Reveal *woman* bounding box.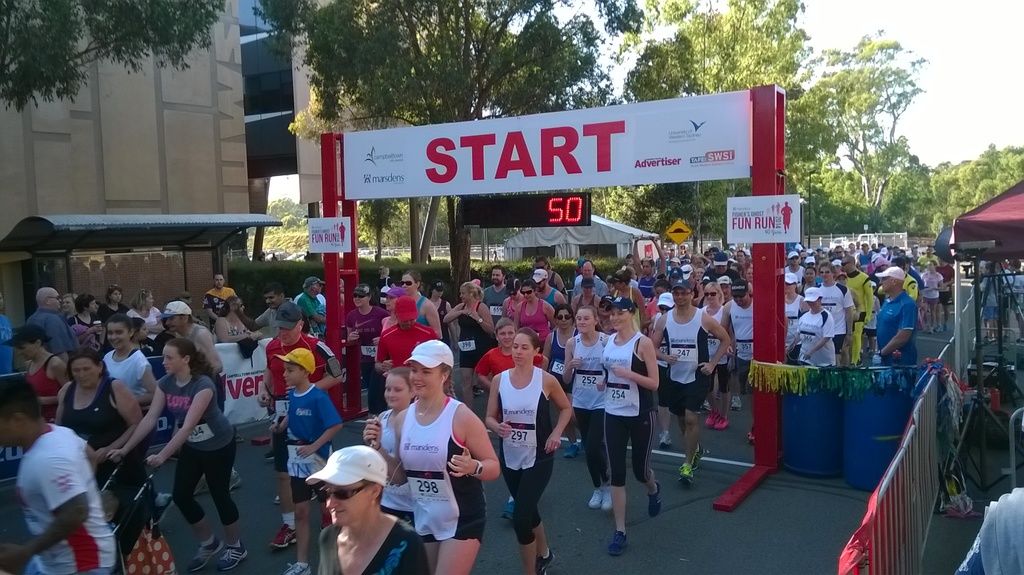
Revealed: rect(360, 336, 500, 574).
